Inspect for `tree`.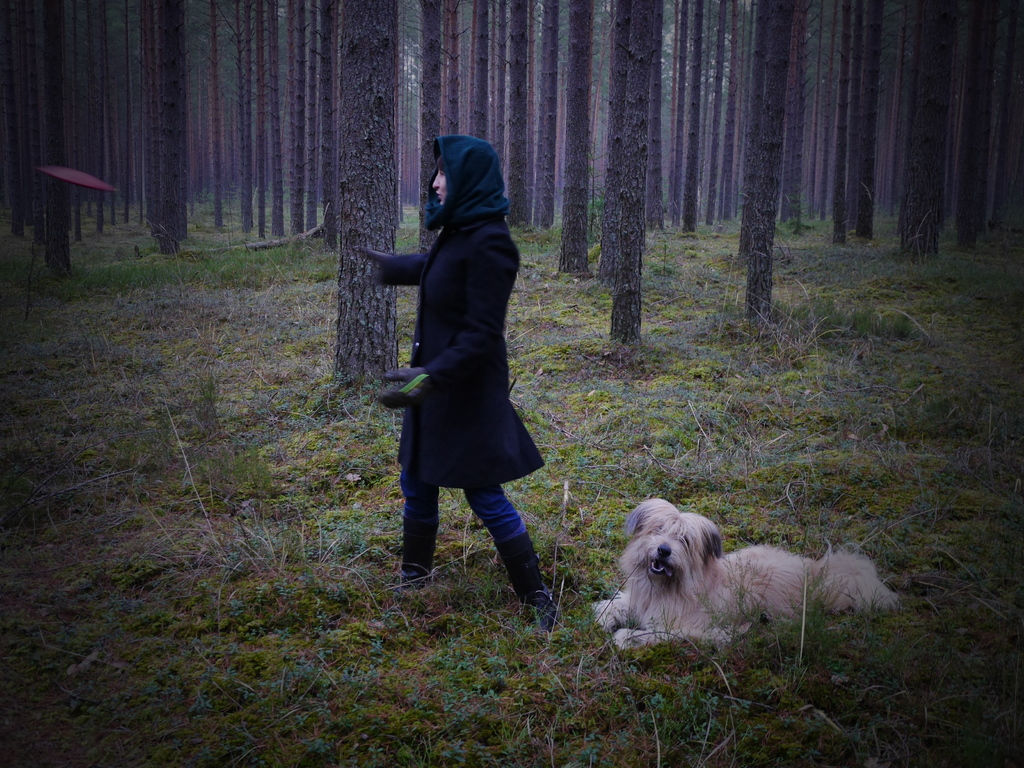
Inspection: [x1=88, y1=8, x2=150, y2=252].
